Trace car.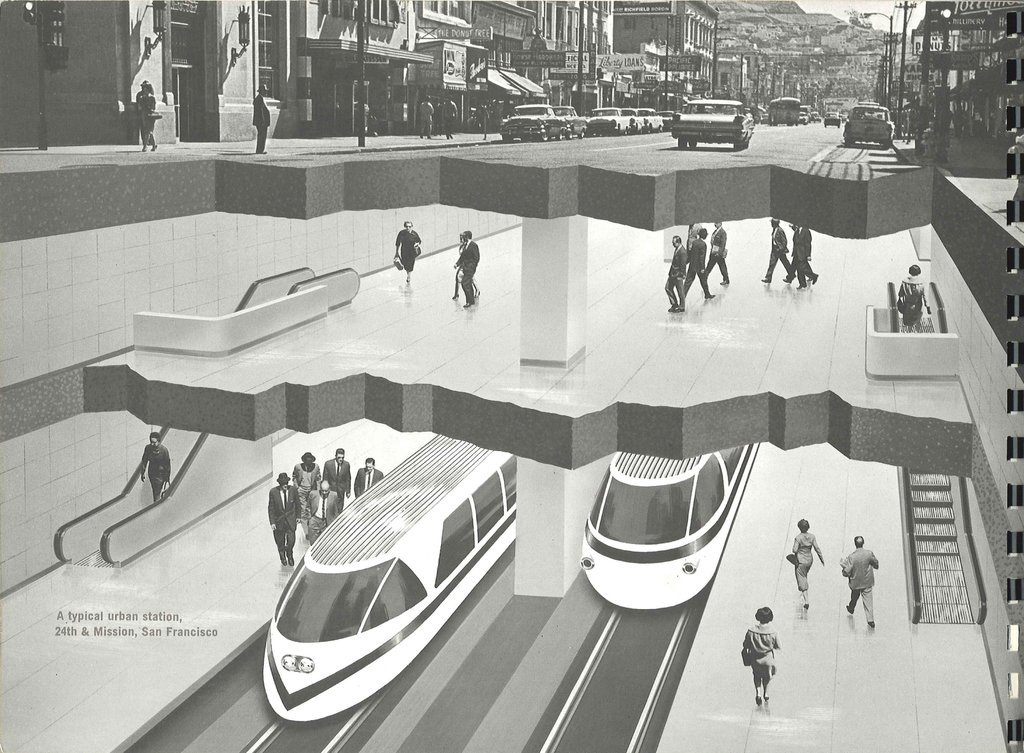
Traced to 673/97/753/154.
